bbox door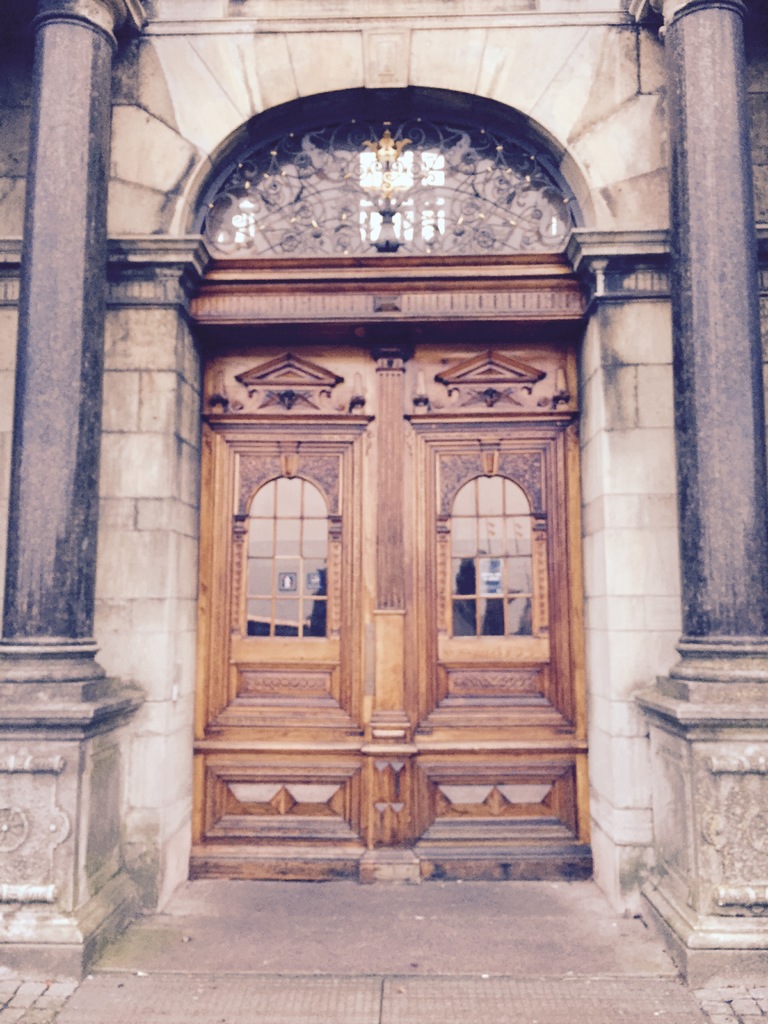
196,238,589,863
